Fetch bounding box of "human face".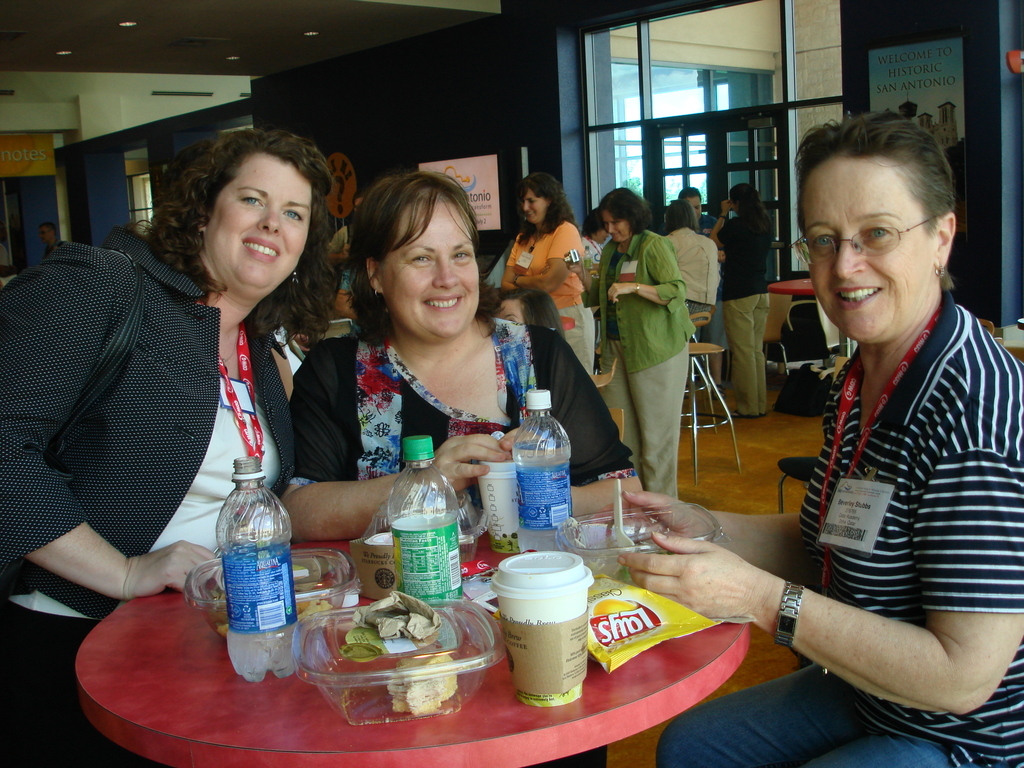
Bbox: (left=602, top=209, right=628, bottom=243).
